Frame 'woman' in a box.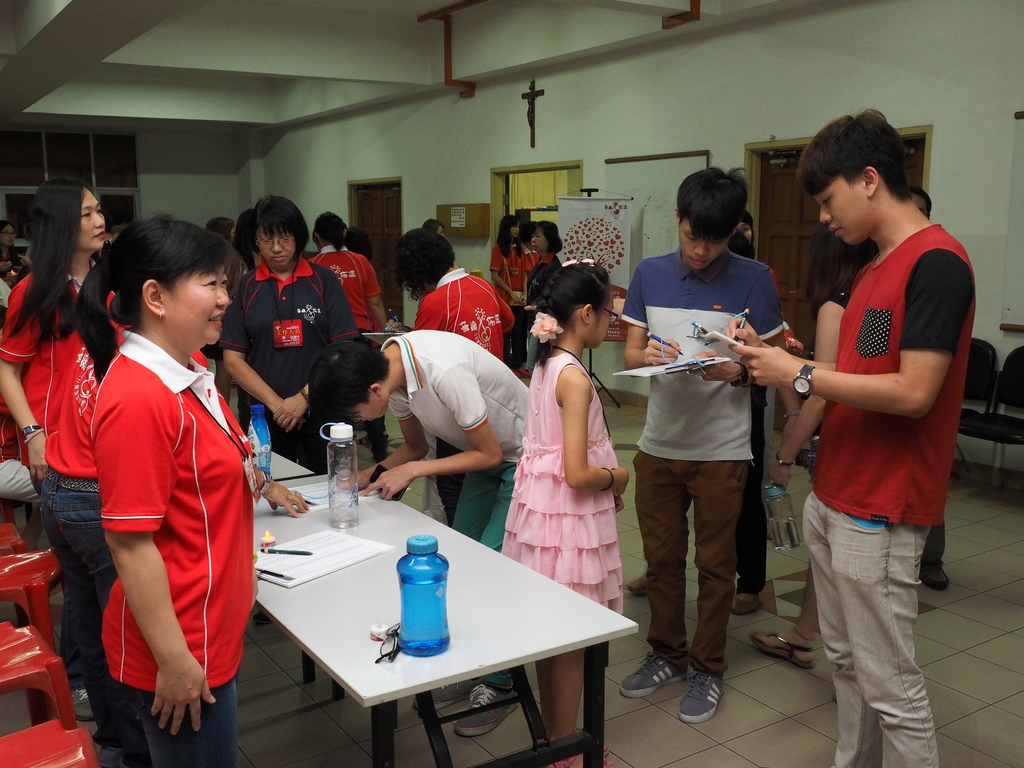
left=492, top=218, right=529, bottom=380.
